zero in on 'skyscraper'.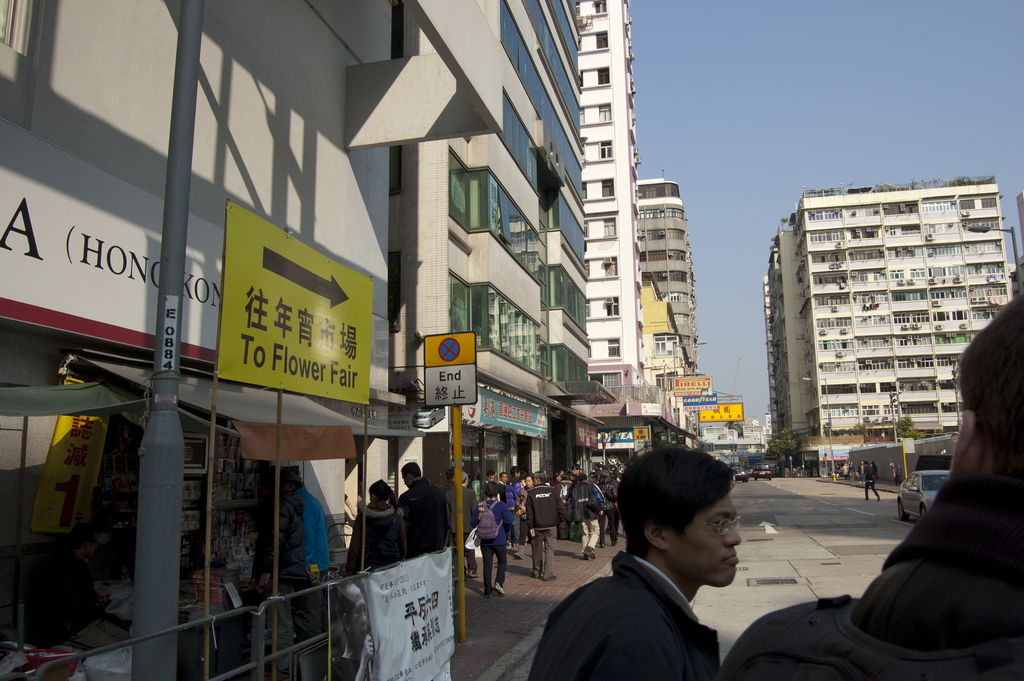
Zeroed in: pyautogui.locateOnScreen(639, 176, 703, 393).
